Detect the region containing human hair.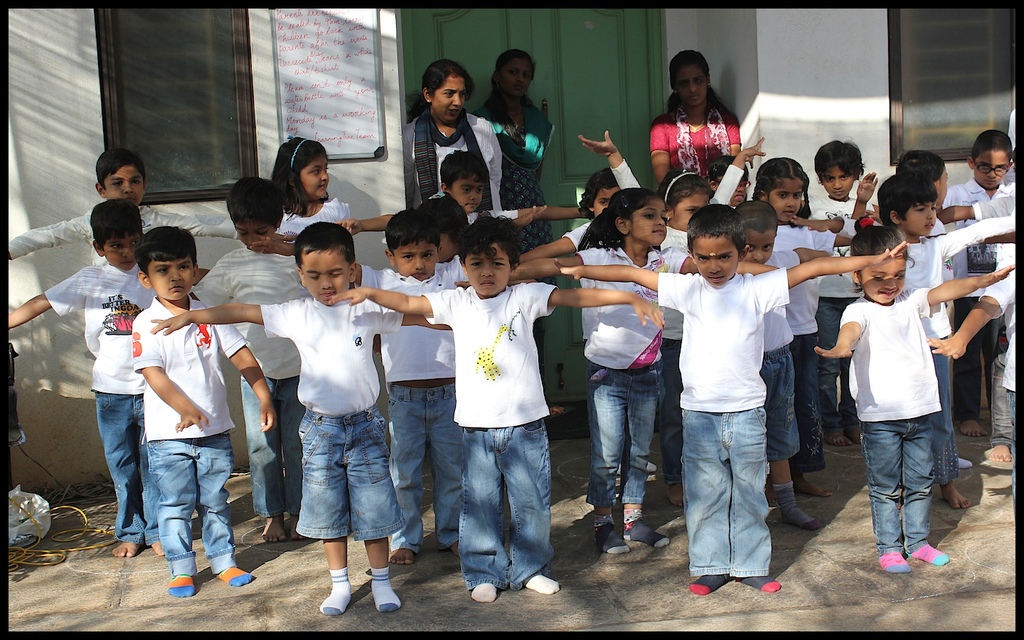
detection(684, 201, 750, 255).
